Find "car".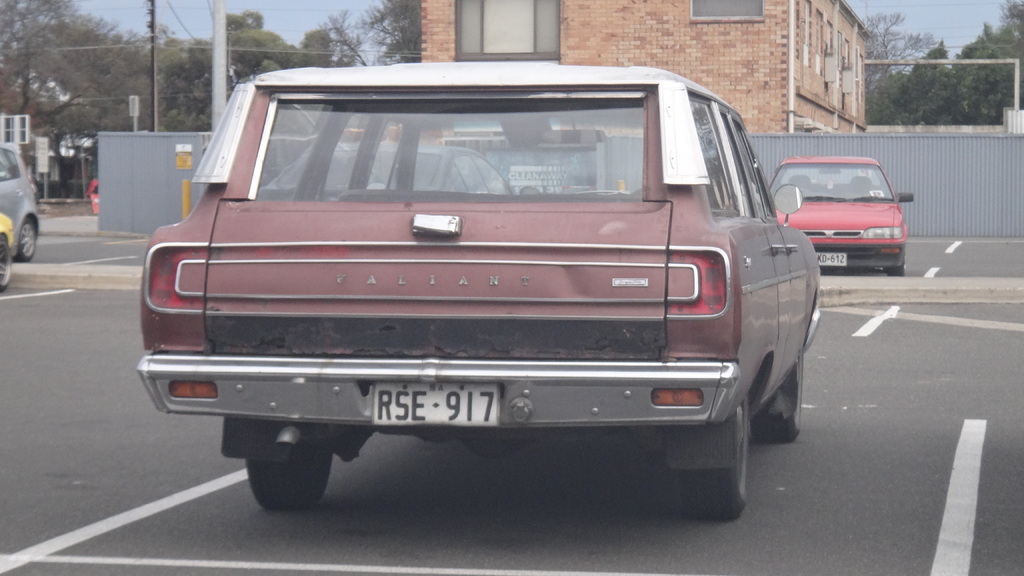
<box>772,157,916,269</box>.
